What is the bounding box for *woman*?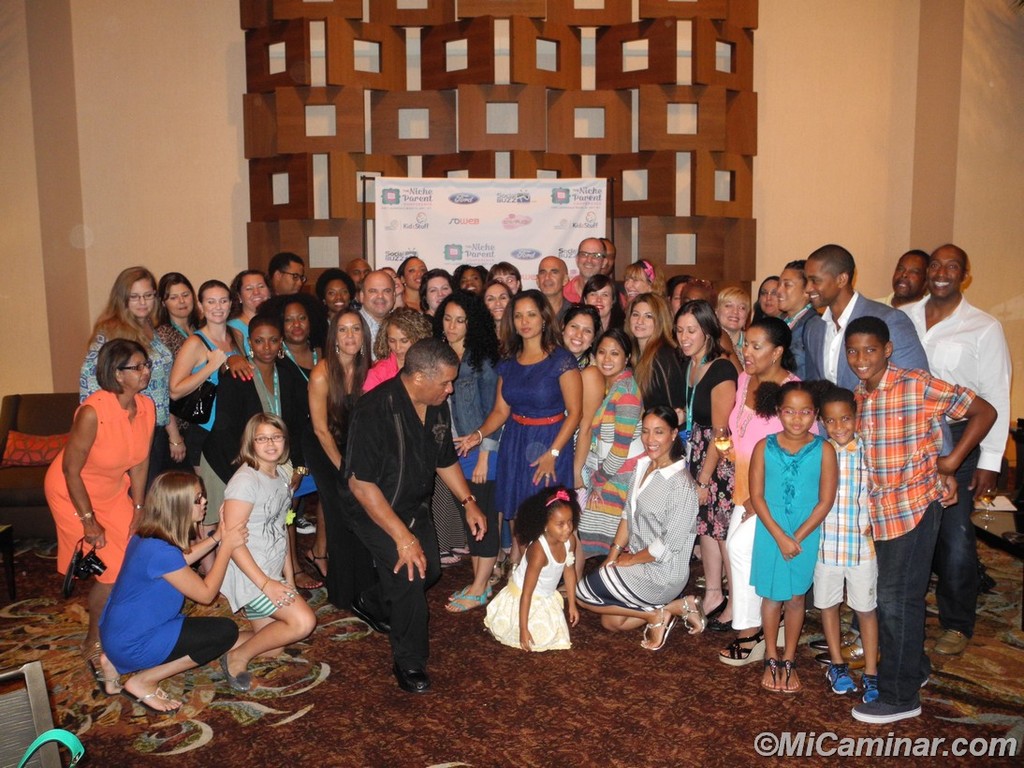
[x1=35, y1=336, x2=156, y2=694].
